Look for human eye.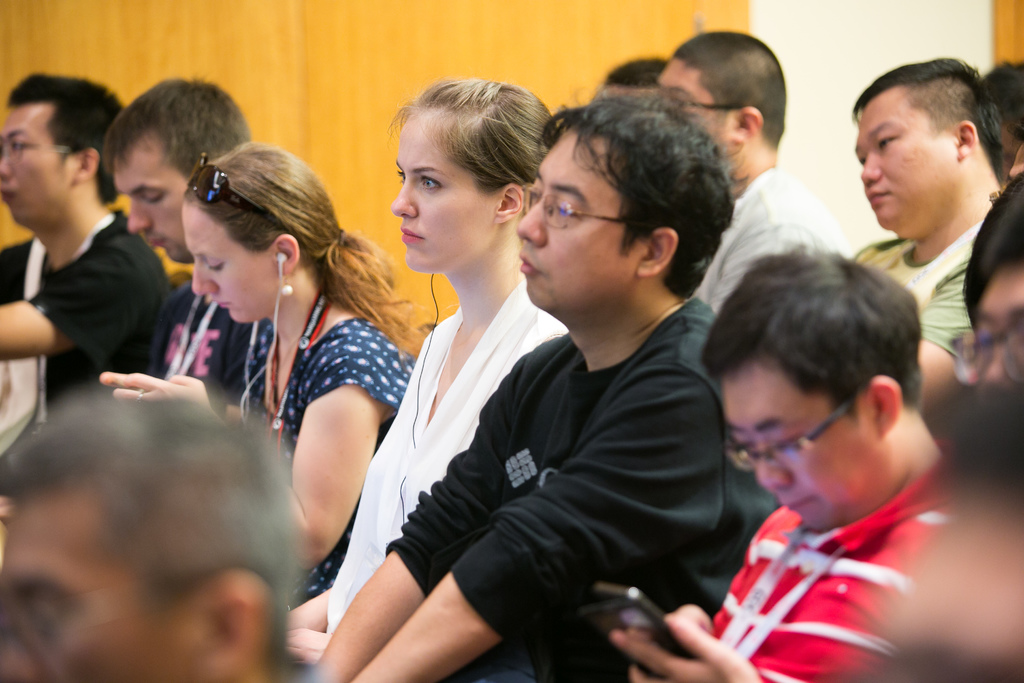
Found: rect(876, 136, 902, 152).
